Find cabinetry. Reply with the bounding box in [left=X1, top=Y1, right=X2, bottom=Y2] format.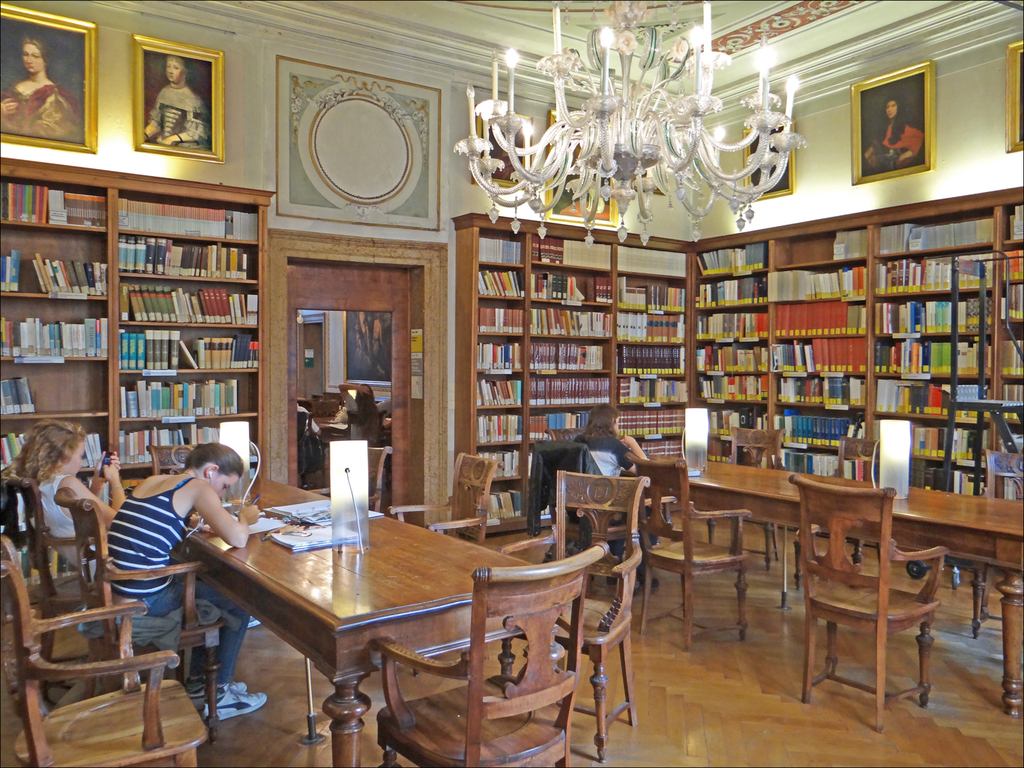
[left=0, top=298, right=111, bottom=360].
